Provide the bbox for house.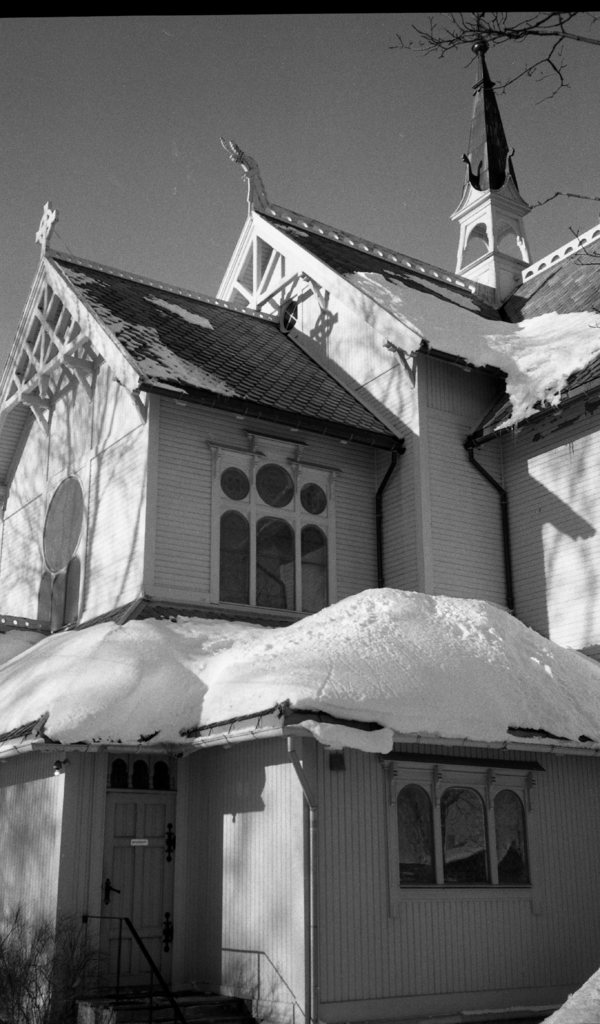
BBox(38, 83, 590, 901).
